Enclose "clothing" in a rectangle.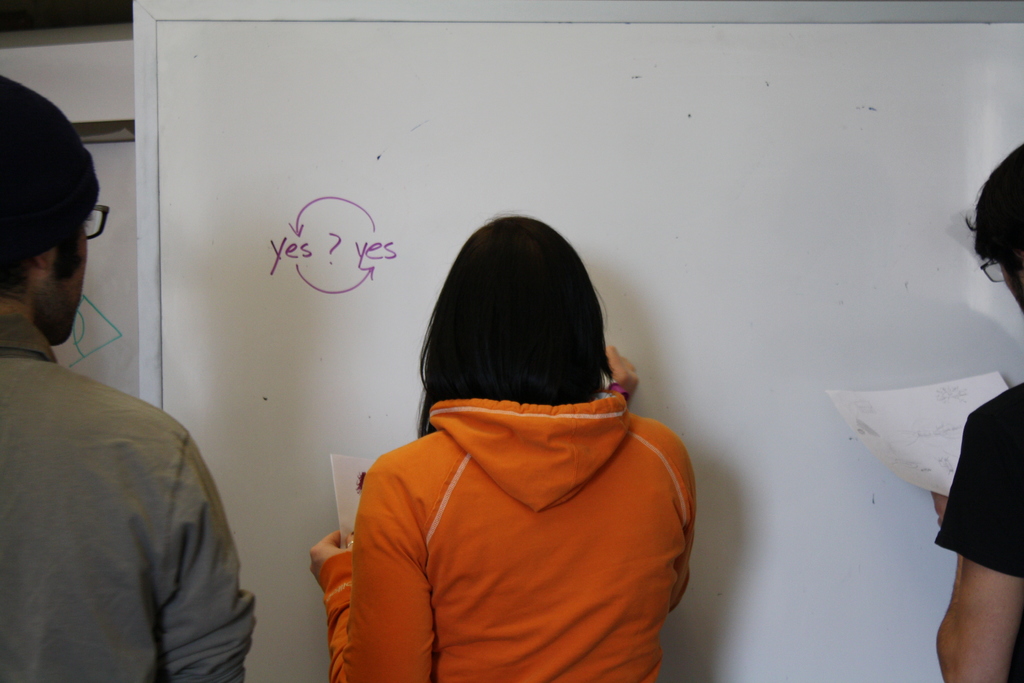
947/374/1023/682.
